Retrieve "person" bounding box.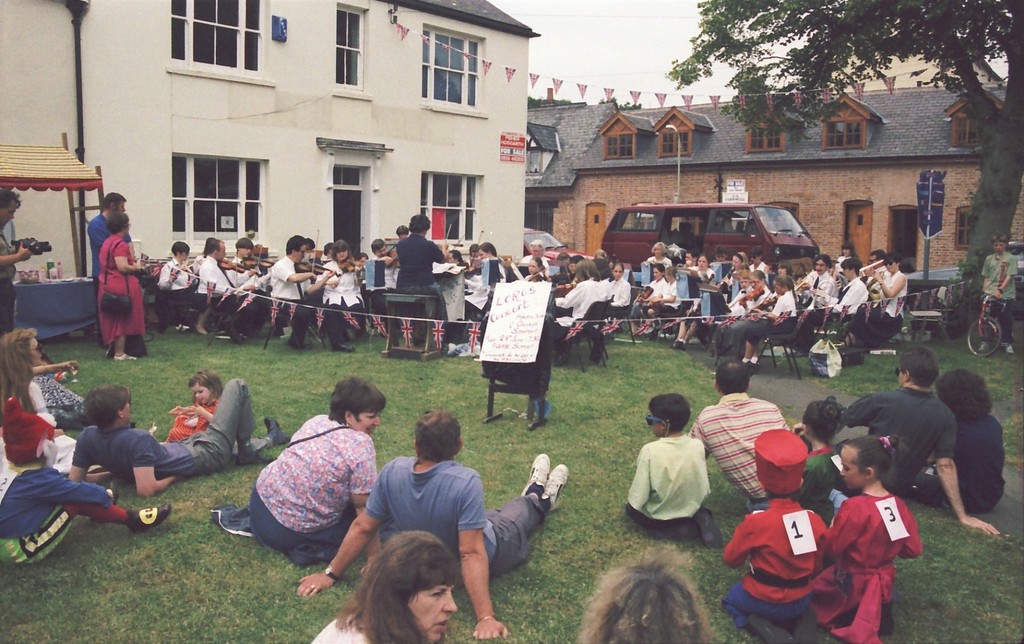
Bounding box: detection(717, 426, 831, 643).
